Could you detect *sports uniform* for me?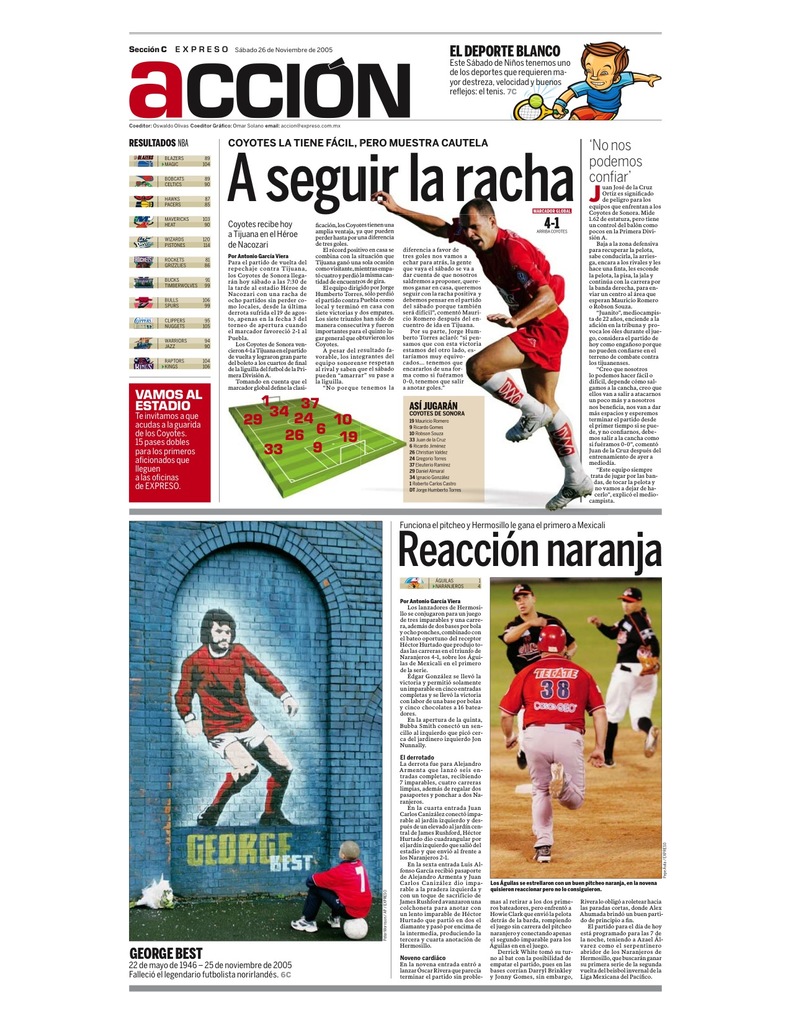
Detection result: (499, 604, 618, 856).
